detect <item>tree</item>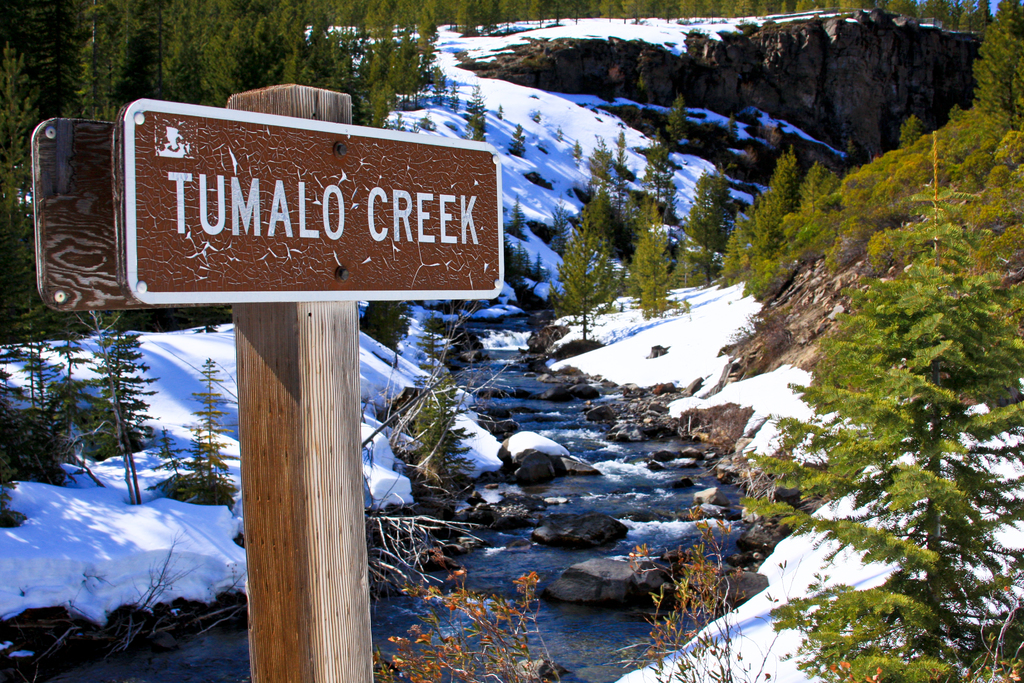
region(666, 93, 691, 145)
